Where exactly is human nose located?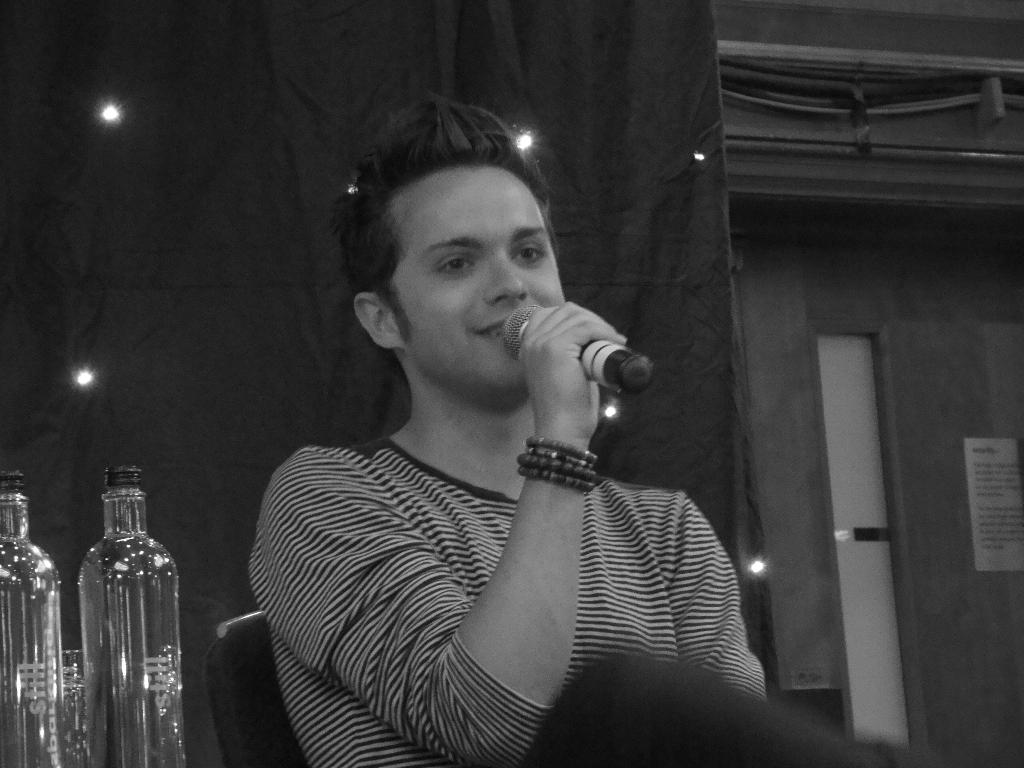
Its bounding box is bbox=[483, 256, 527, 305].
